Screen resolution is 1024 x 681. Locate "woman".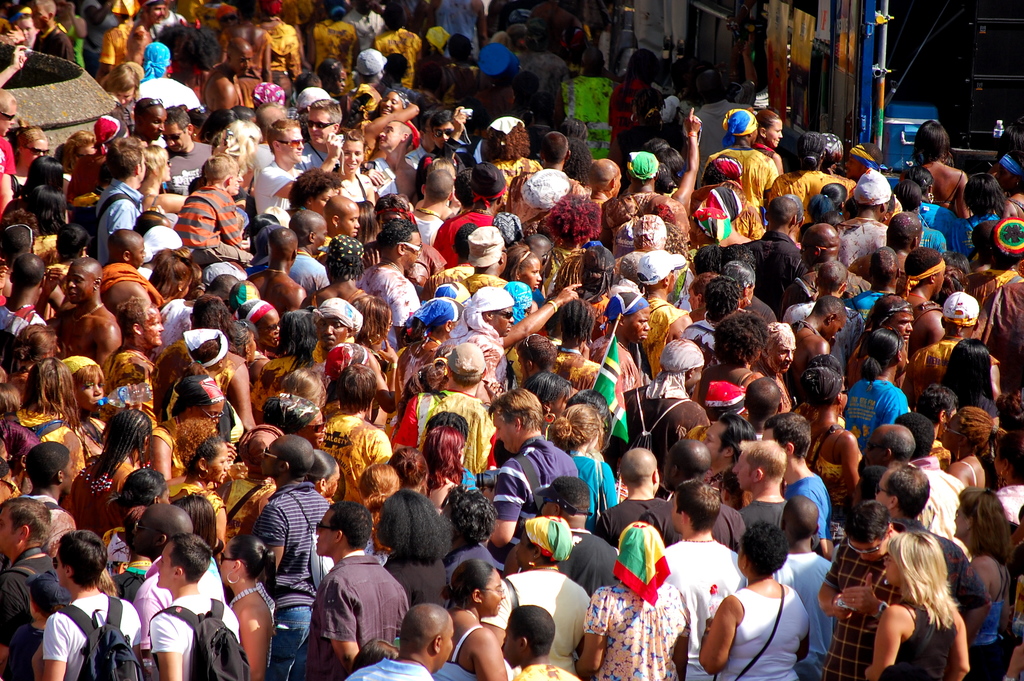
select_region(902, 122, 971, 219).
